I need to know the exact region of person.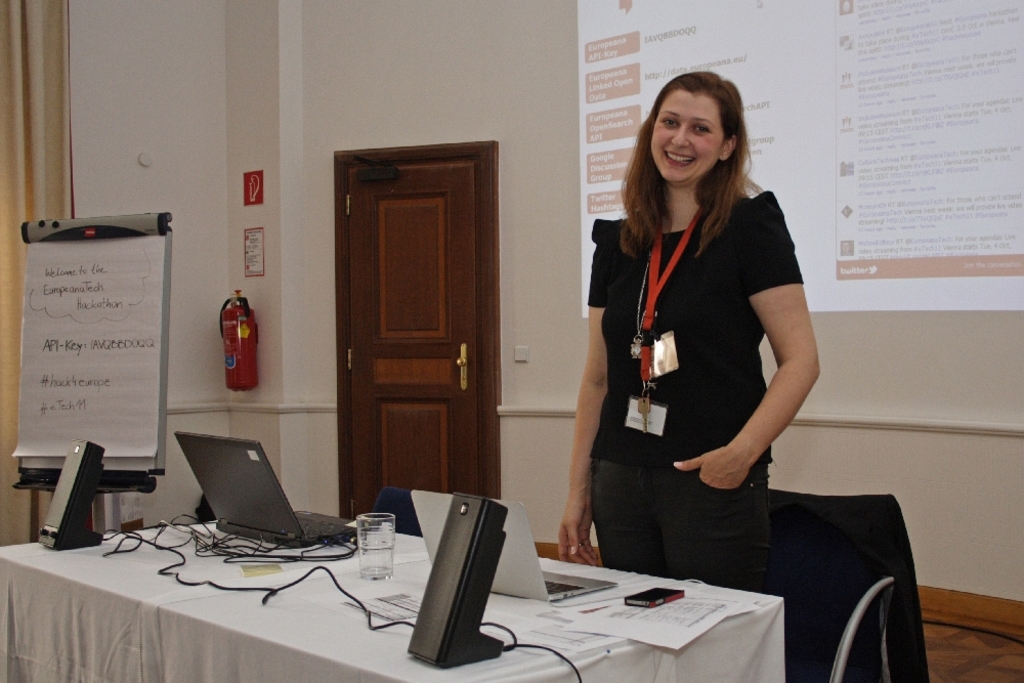
Region: Rect(585, 74, 821, 682).
